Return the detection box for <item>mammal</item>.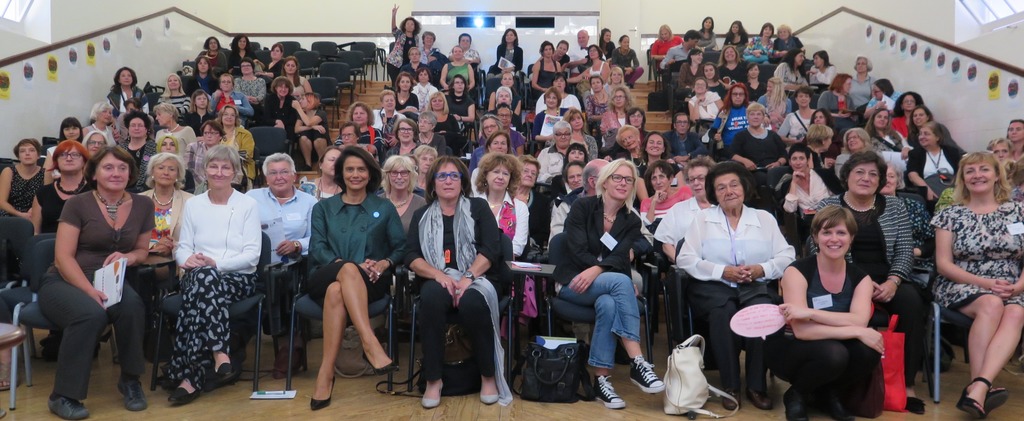
pyautogui.locateOnScreen(159, 68, 190, 118).
